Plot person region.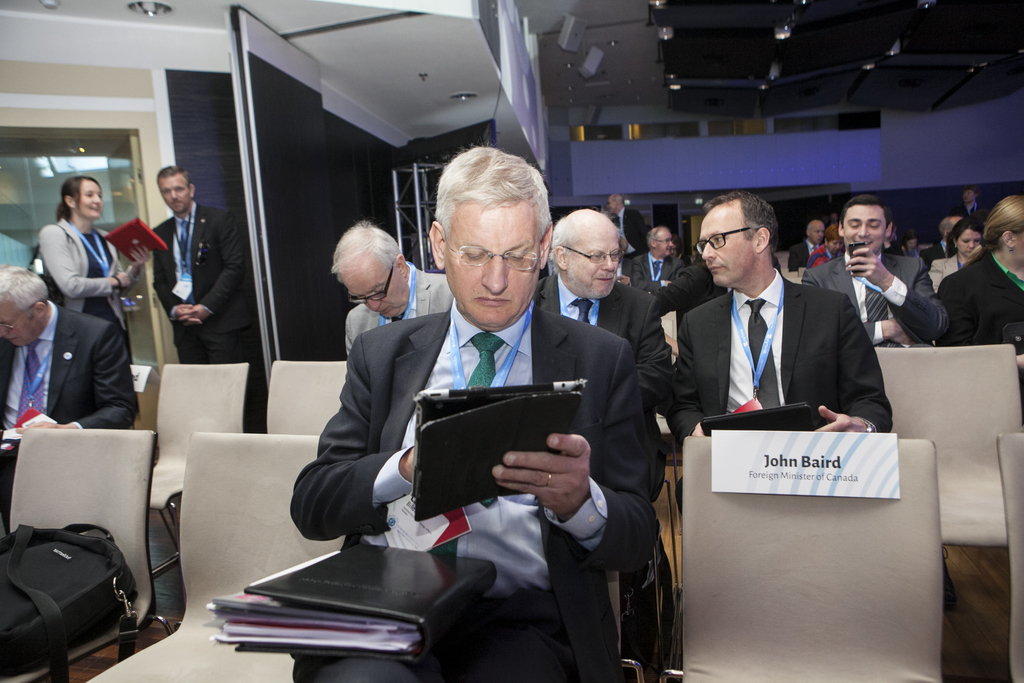
Plotted at 674:209:897:469.
